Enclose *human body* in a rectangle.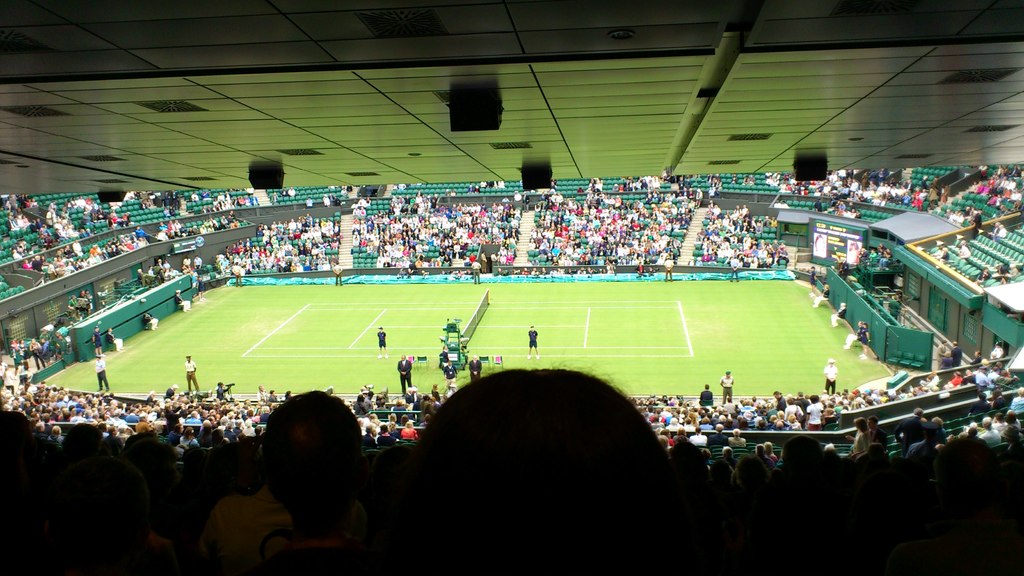
Rect(959, 242, 981, 260).
